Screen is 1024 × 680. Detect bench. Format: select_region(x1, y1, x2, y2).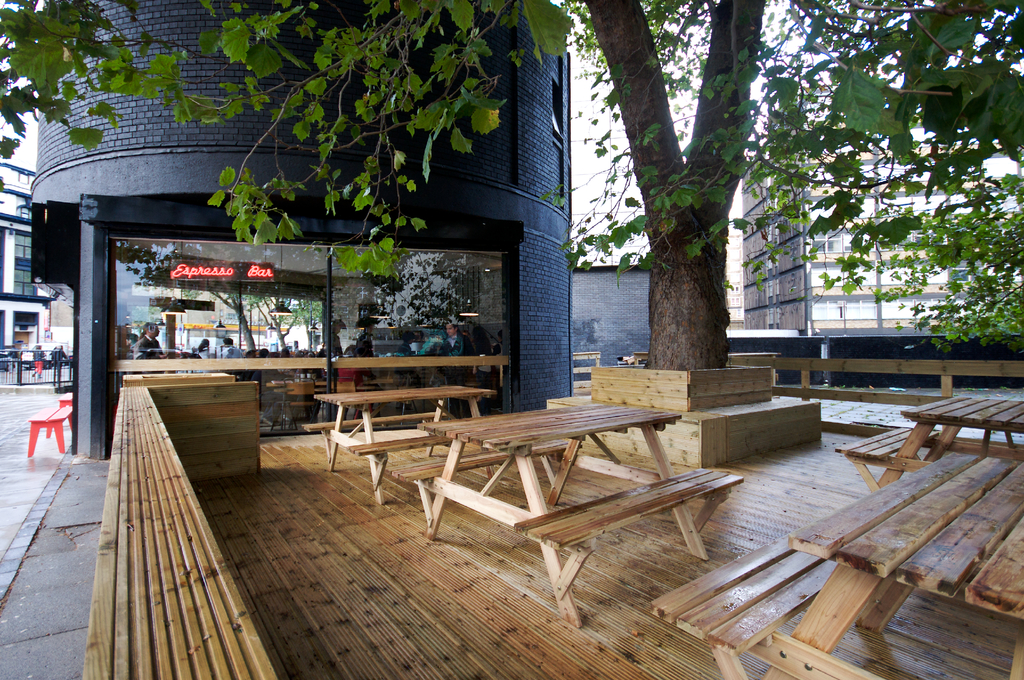
select_region(381, 364, 732, 622).
